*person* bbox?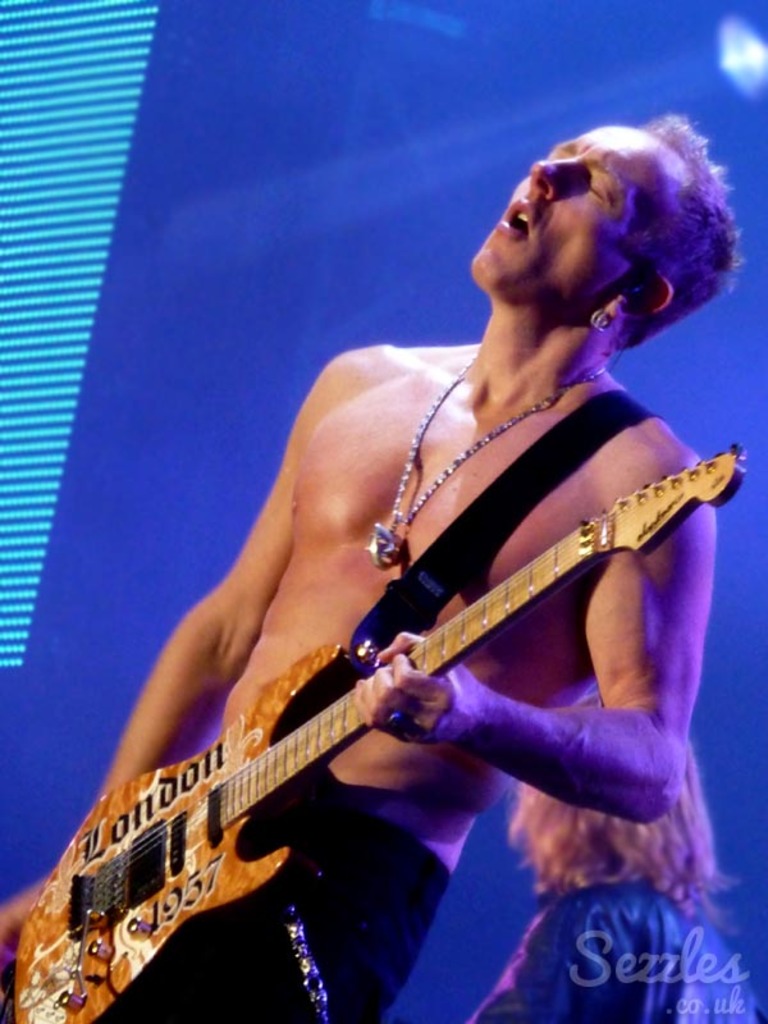
<region>0, 114, 708, 1019</region>
